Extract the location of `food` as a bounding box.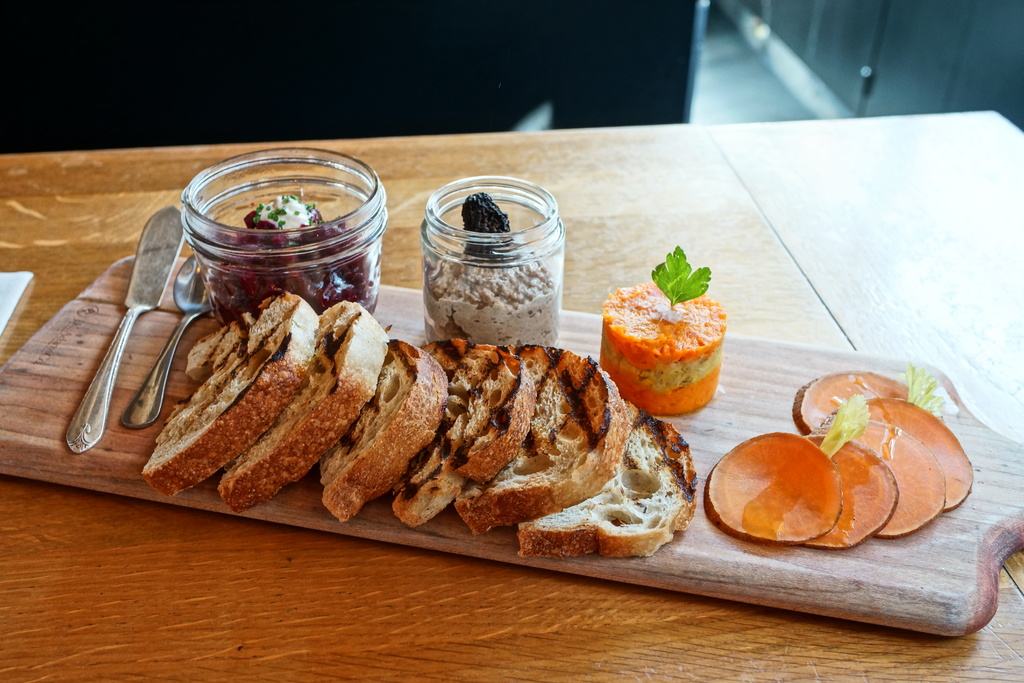
<box>197,186,388,339</box>.
